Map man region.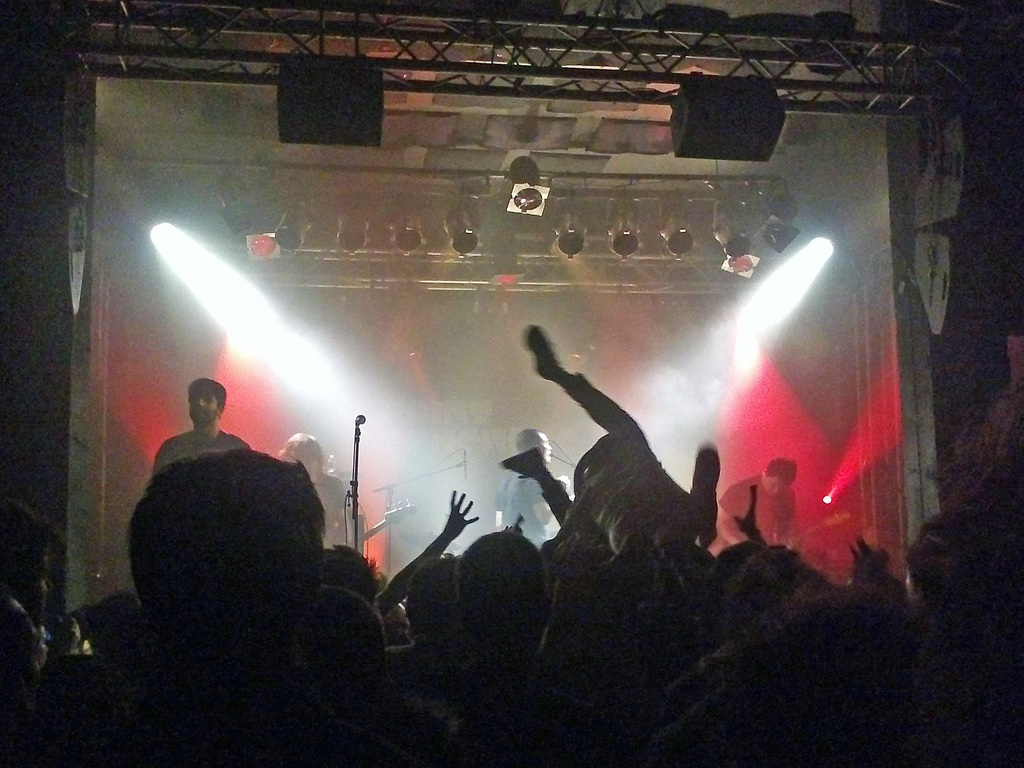
Mapped to detection(494, 426, 567, 541).
